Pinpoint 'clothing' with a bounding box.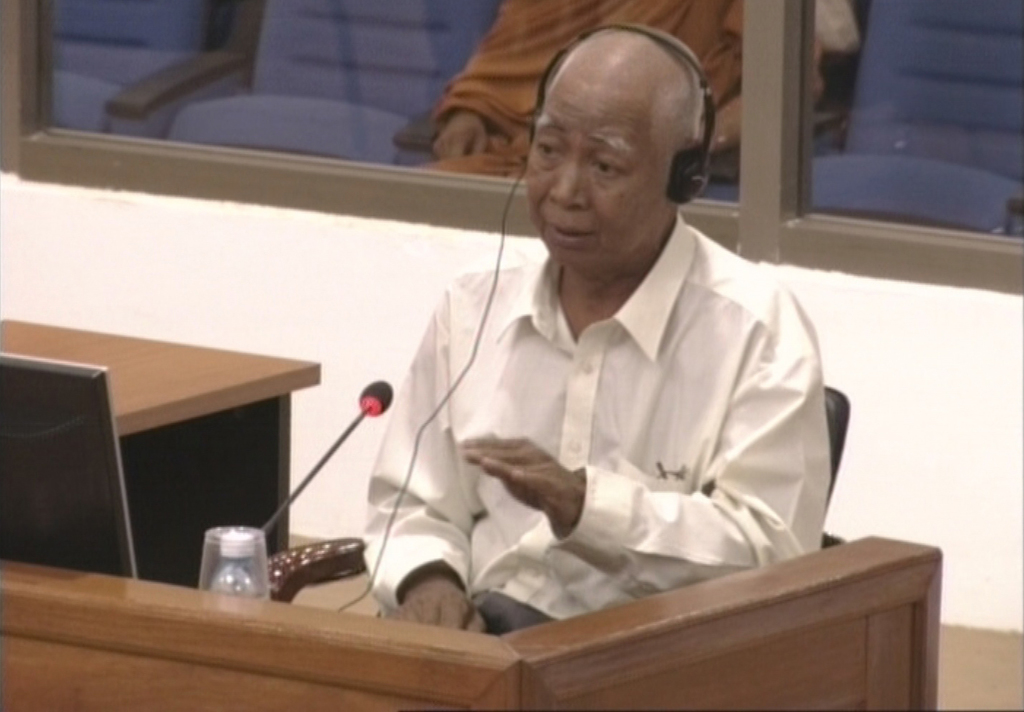
rect(359, 211, 833, 634).
